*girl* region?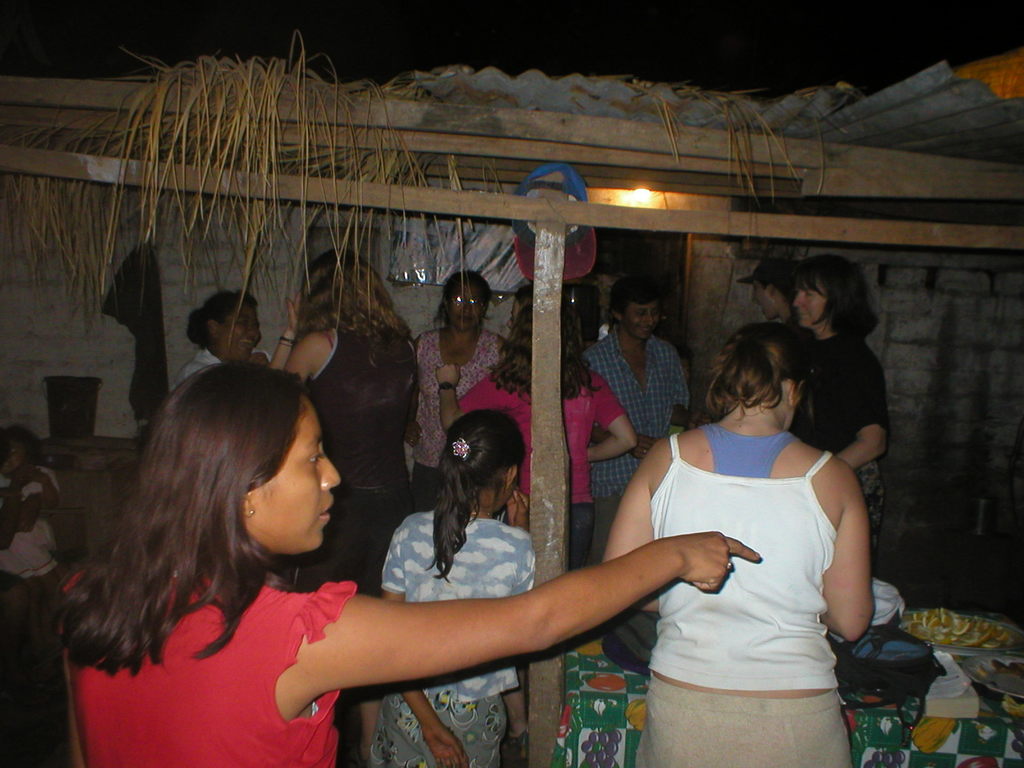
x1=61, y1=364, x2=765, y2=767
